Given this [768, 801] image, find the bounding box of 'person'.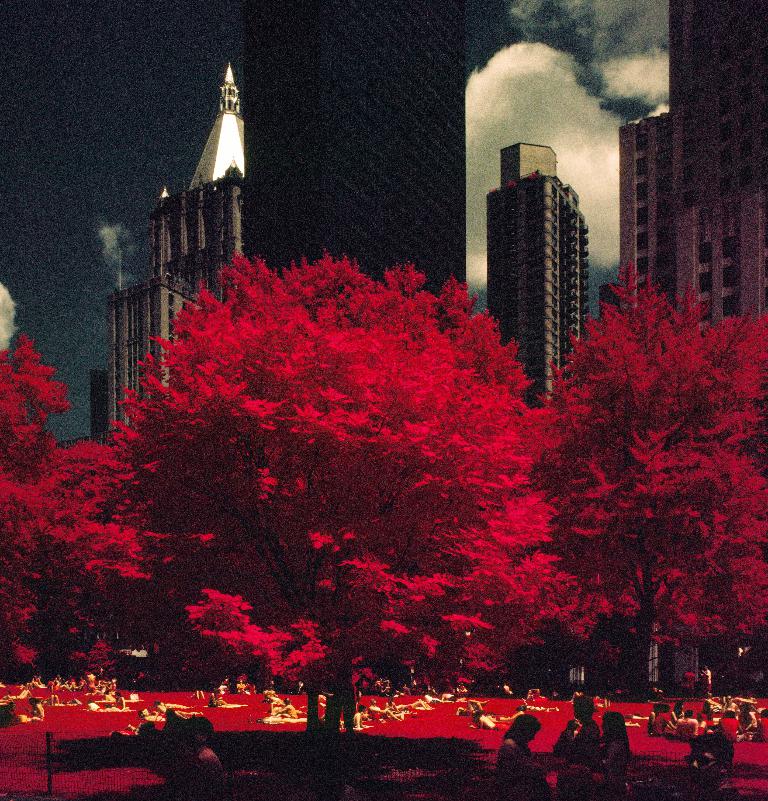
{"left": 234, "top": 678, "right": 251, "bottom": 692}.
